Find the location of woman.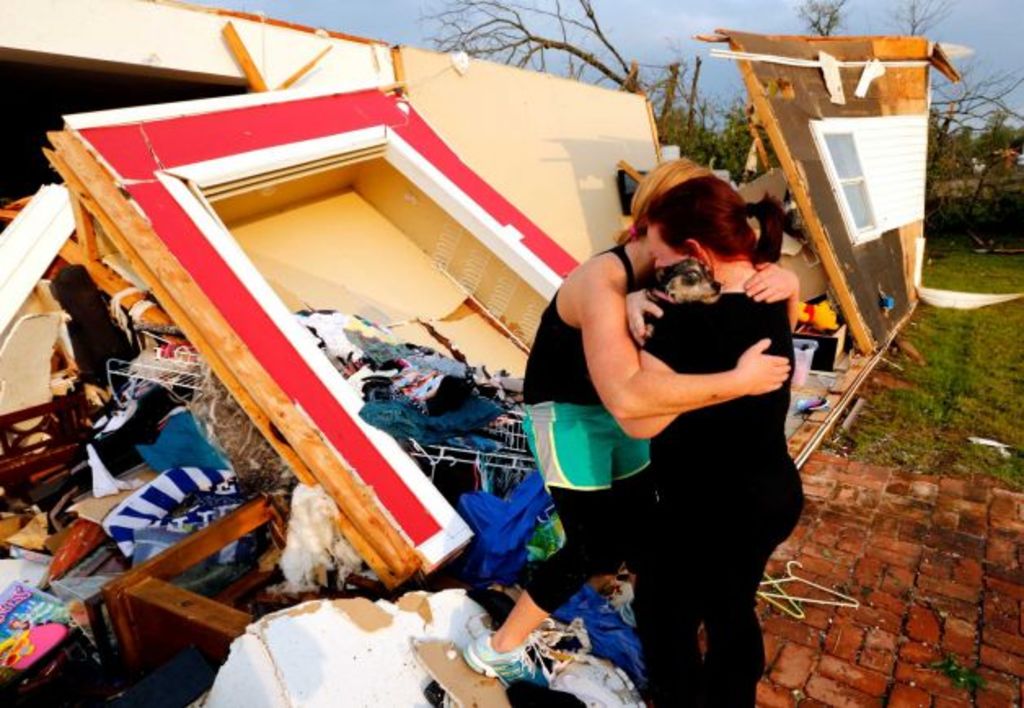
Location: bbox(626, 173, 809, 706).
